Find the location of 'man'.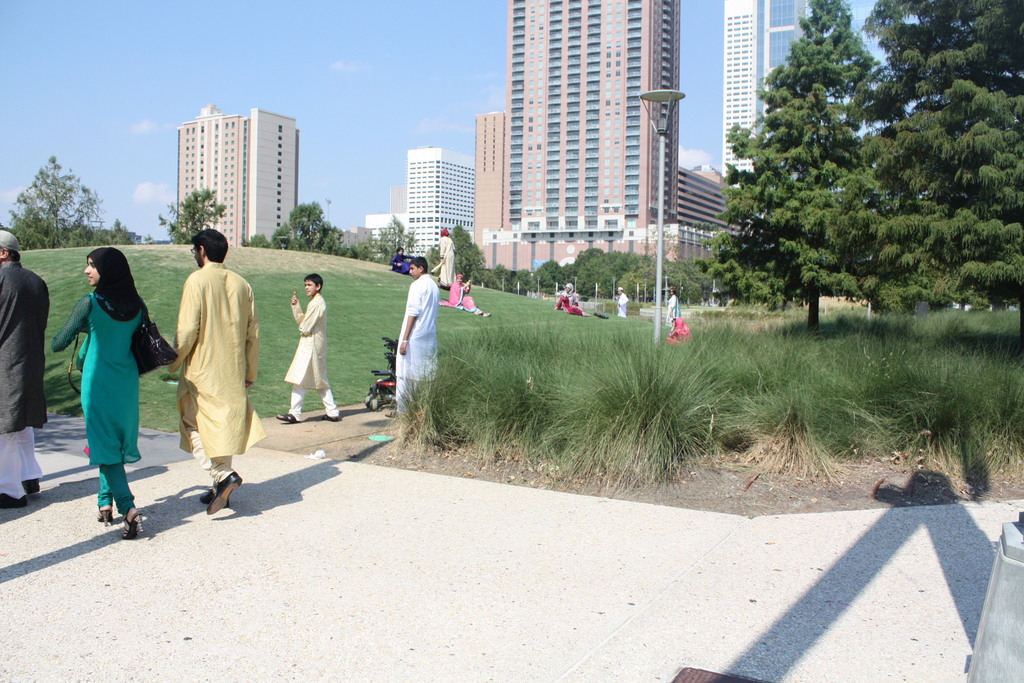
Location: bbox(0, 222, 47, 510).
